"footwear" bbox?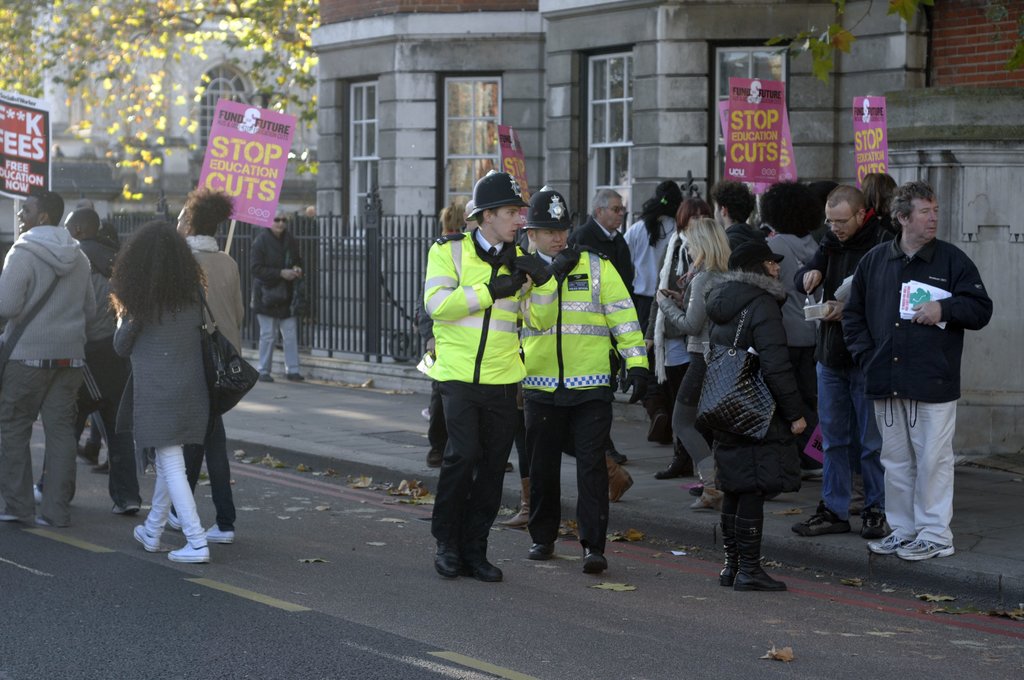
(x1=167, y1=509, x2=180, y2=534)
